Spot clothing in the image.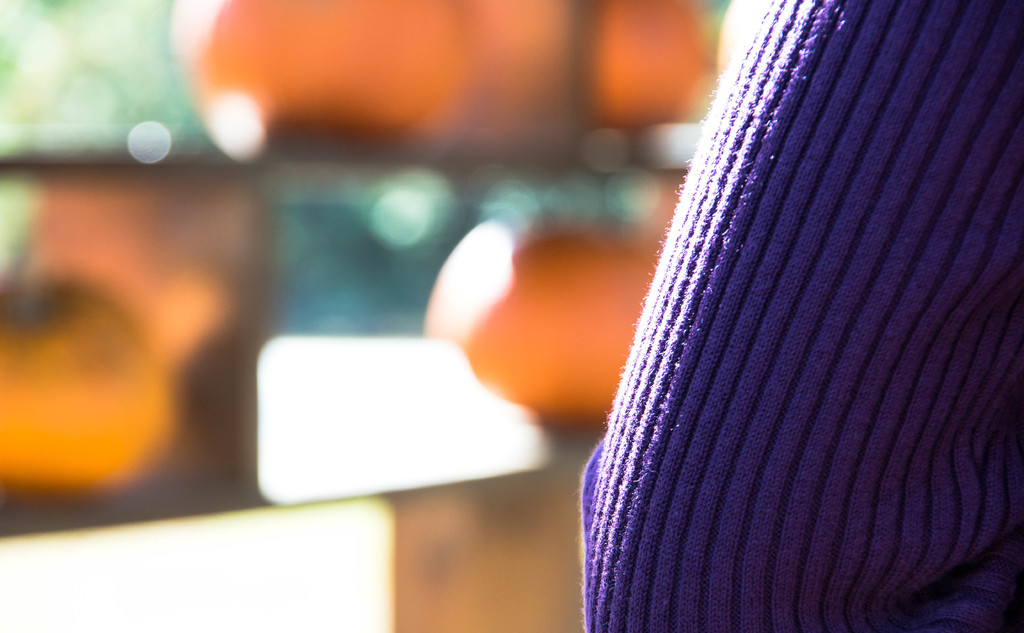
clothing found at [575, 0, 1023, 632].
